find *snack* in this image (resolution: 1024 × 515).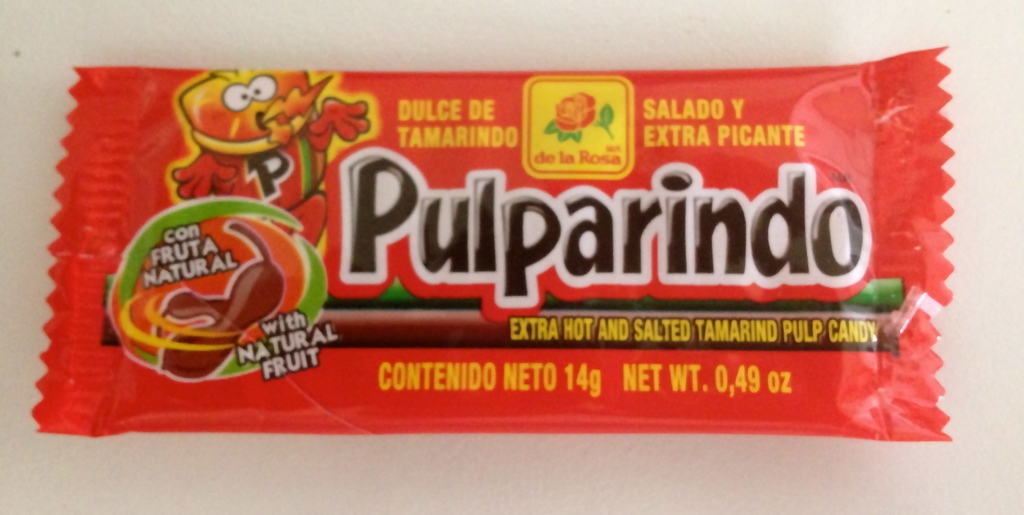
x1=36 y1=50 x2=952 y2=442.
